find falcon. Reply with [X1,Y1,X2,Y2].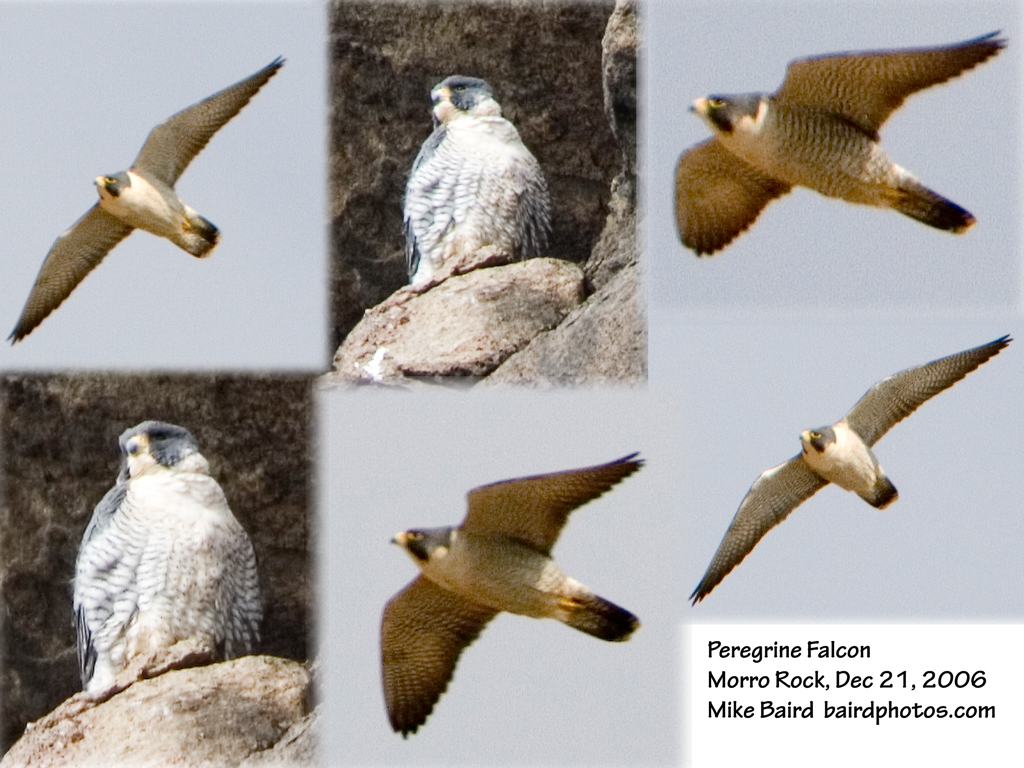
[13,48,283,342].
